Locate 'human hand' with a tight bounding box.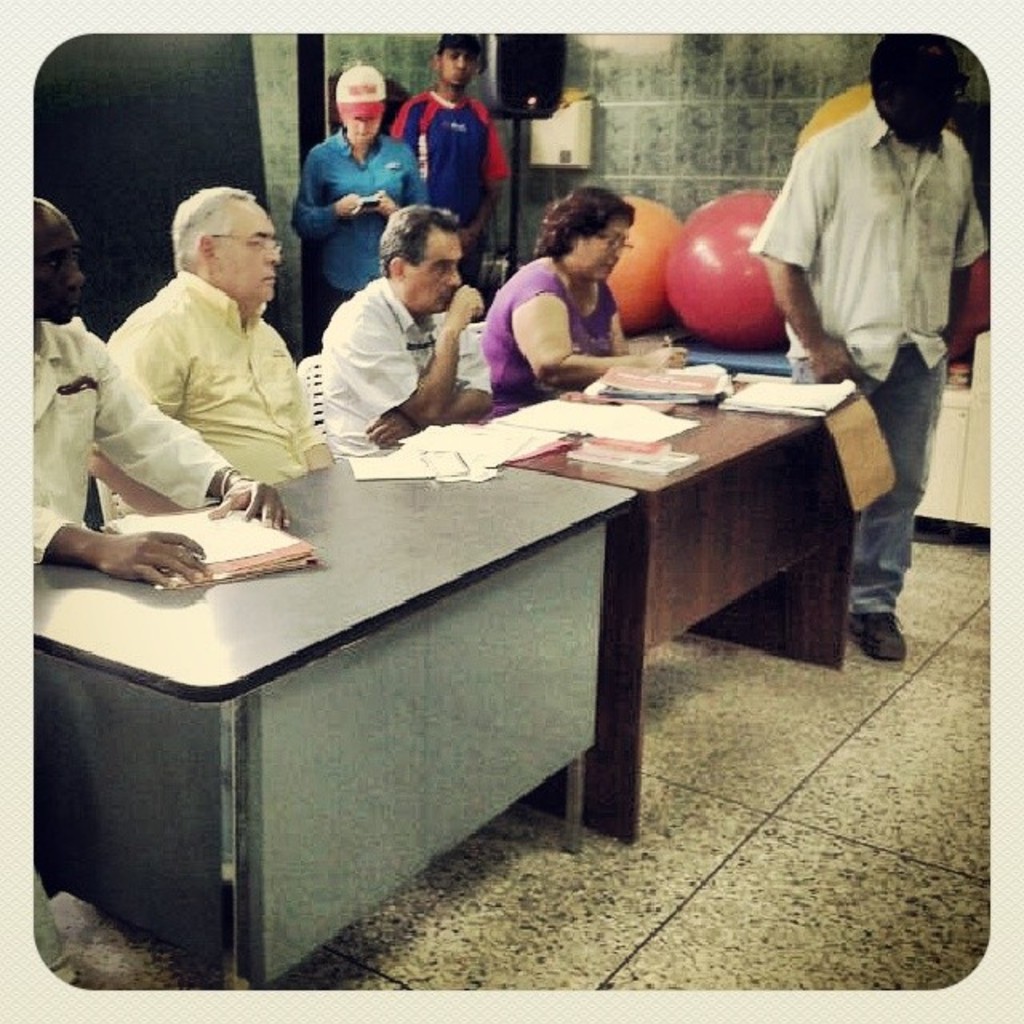
region(331, 194, 363, 222).
